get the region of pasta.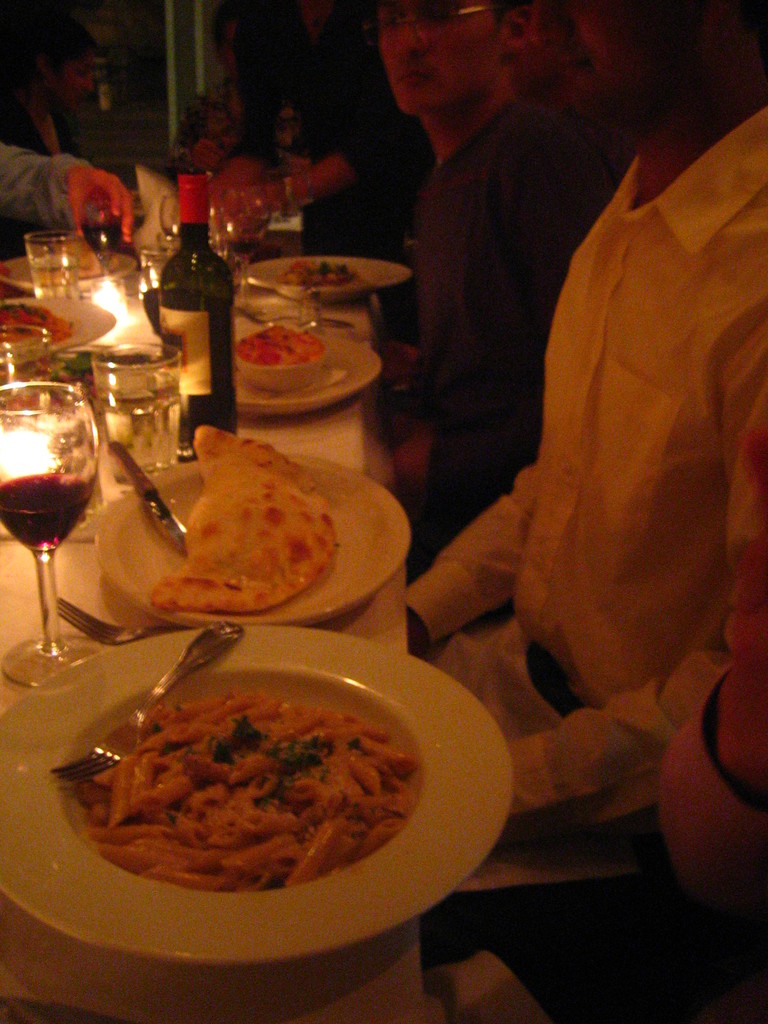
{"x1": 76, "y1": 668, "x2": 460, "y2": 890}.
